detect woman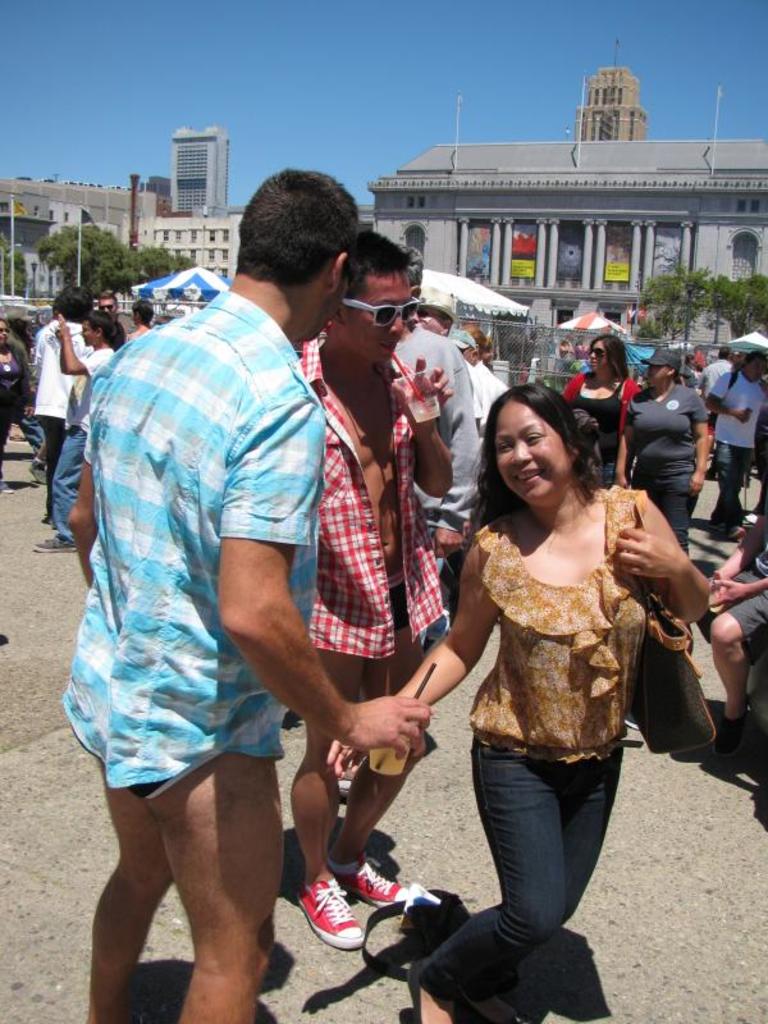
[x1=449, y1=325, x2=511, y2=612]
